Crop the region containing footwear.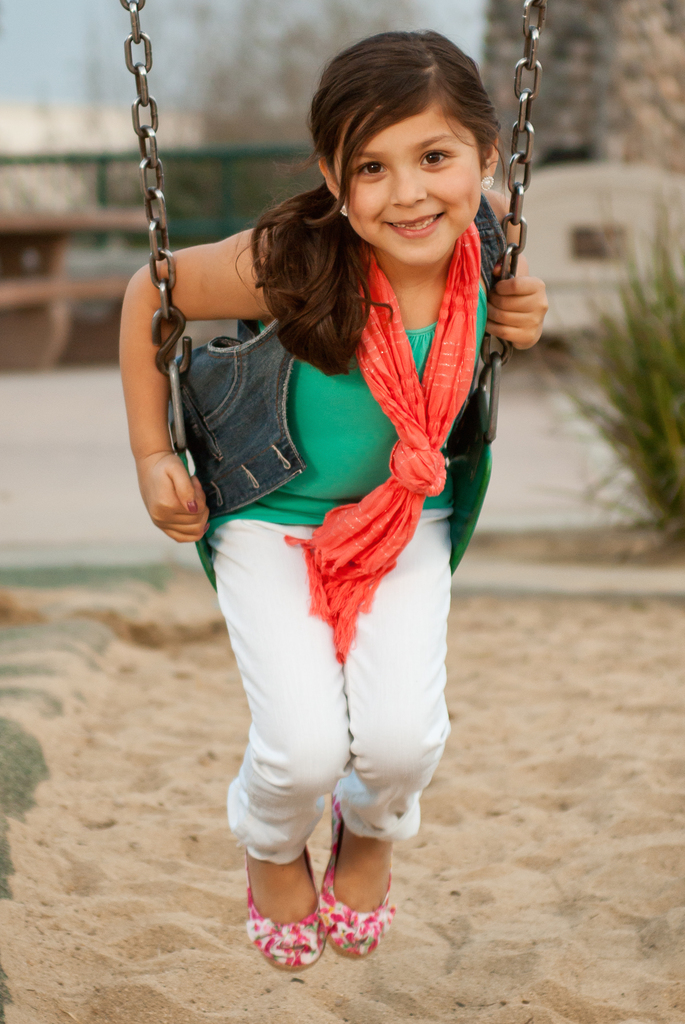
Crop region: locate(248, 868, 338, 975).
